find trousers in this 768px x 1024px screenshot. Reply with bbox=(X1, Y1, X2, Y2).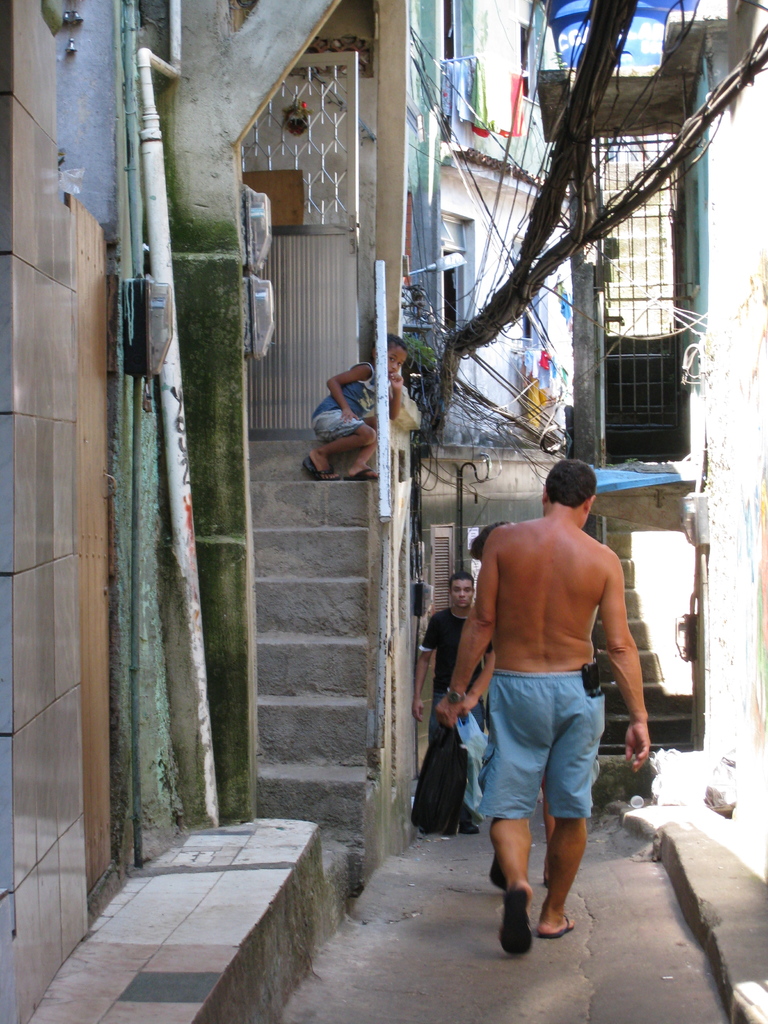
bbox=(429, 692, 481, 801).
